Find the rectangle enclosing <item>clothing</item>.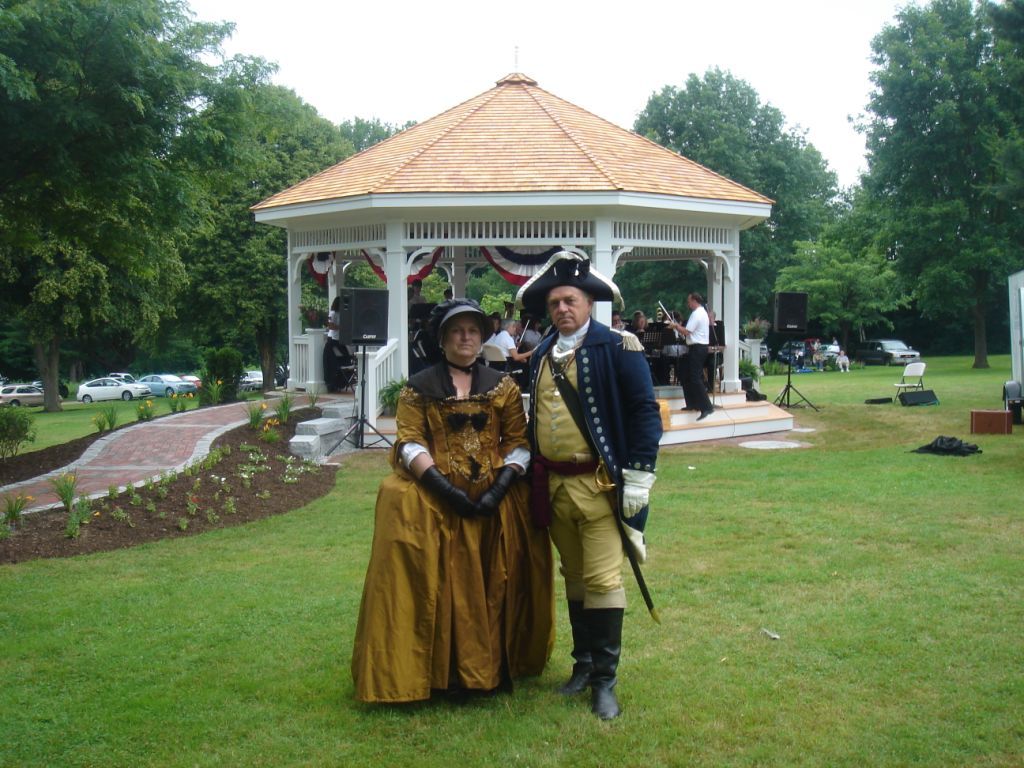
select_region(685, 301, 714, 404).
